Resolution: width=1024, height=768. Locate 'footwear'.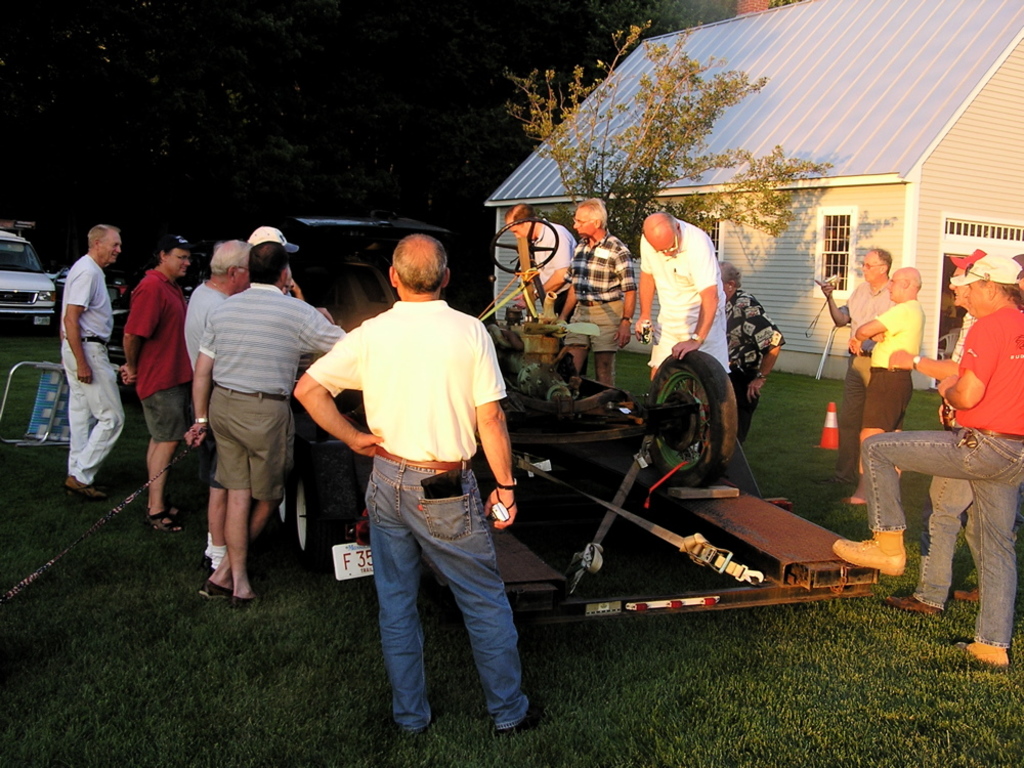
bbox=[811, 476, 833, 489].
